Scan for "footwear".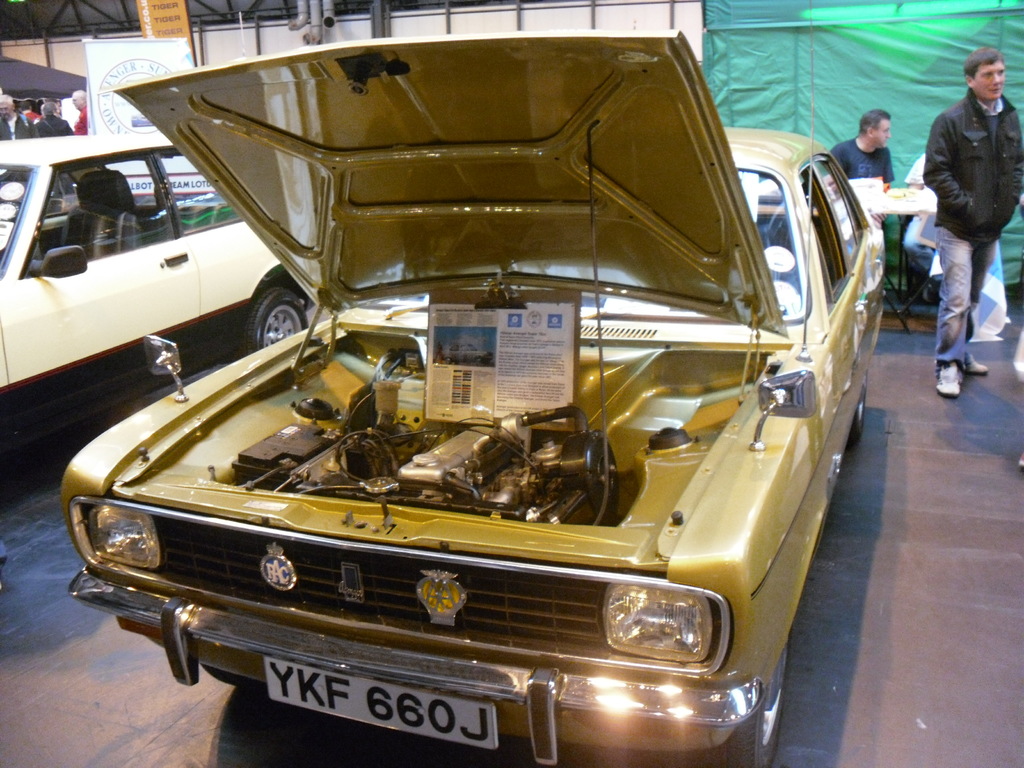
Scan result: pyautogui.locateOnScreen(935, 358, 959, 397).
